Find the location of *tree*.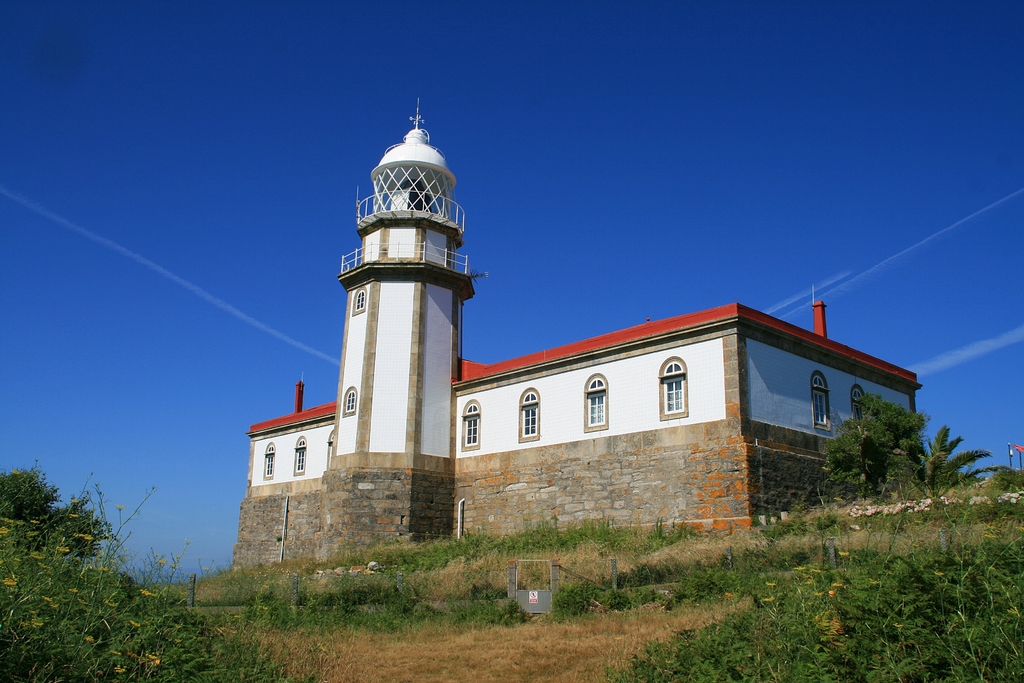
Location: Rect(919, 425, 1005, 493).
